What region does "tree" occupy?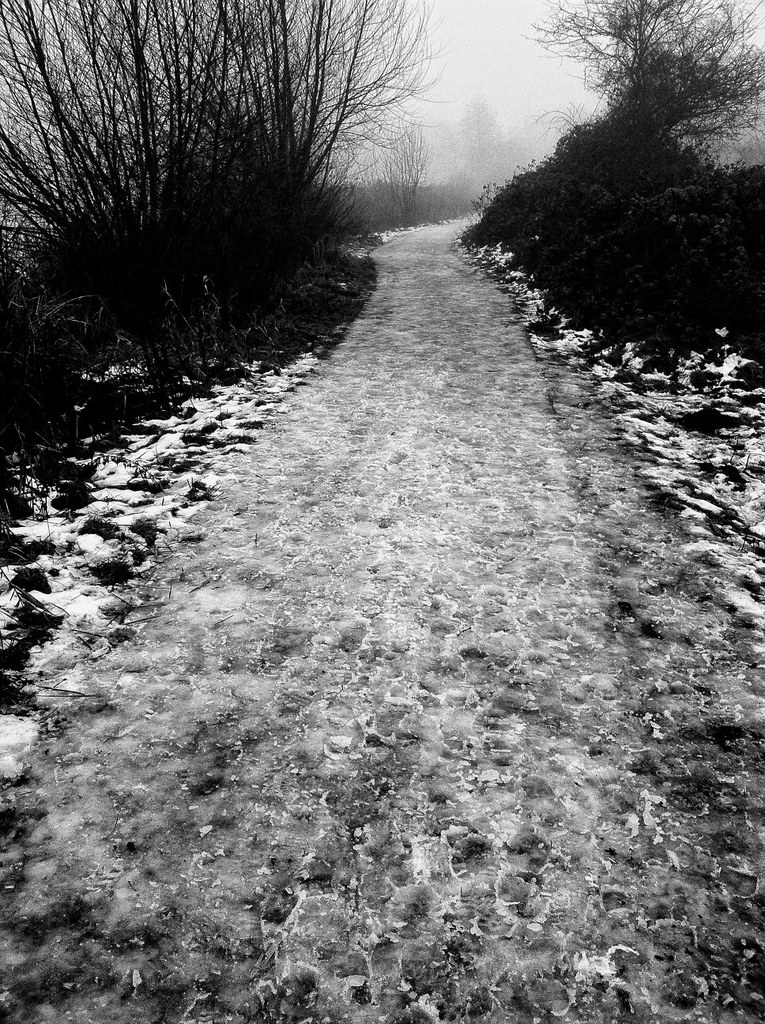
<bbox>454, 102, 507, 186</bbox>.
